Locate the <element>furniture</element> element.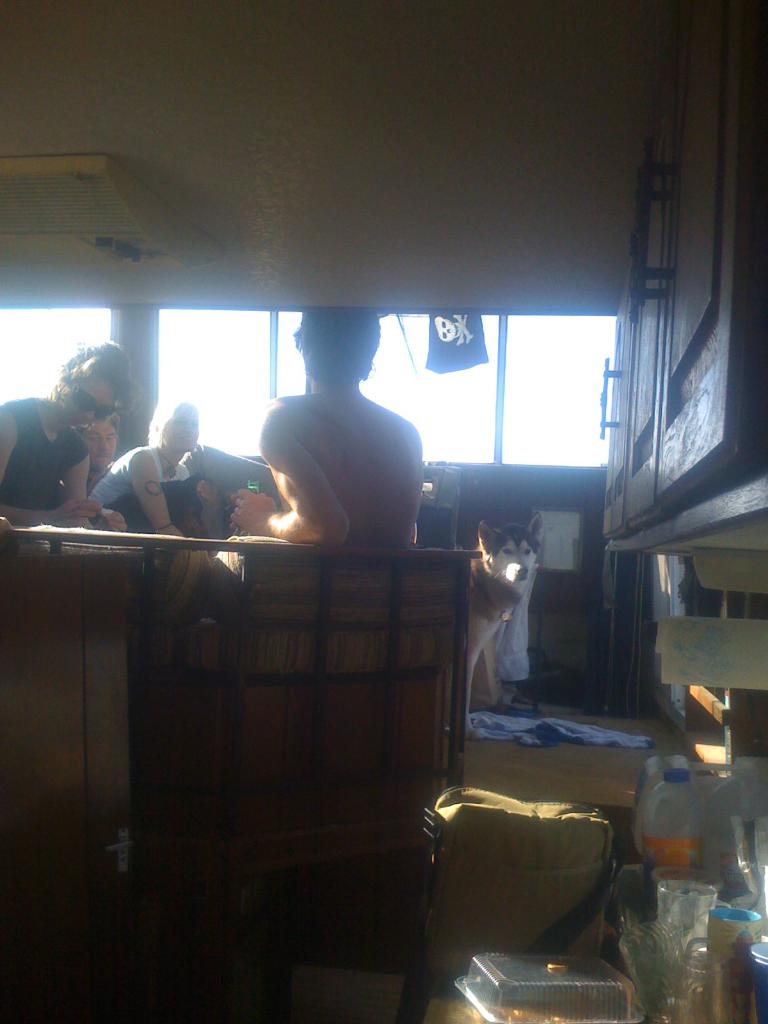
Element bbox: bbox(399, 781, 617, 1023).
